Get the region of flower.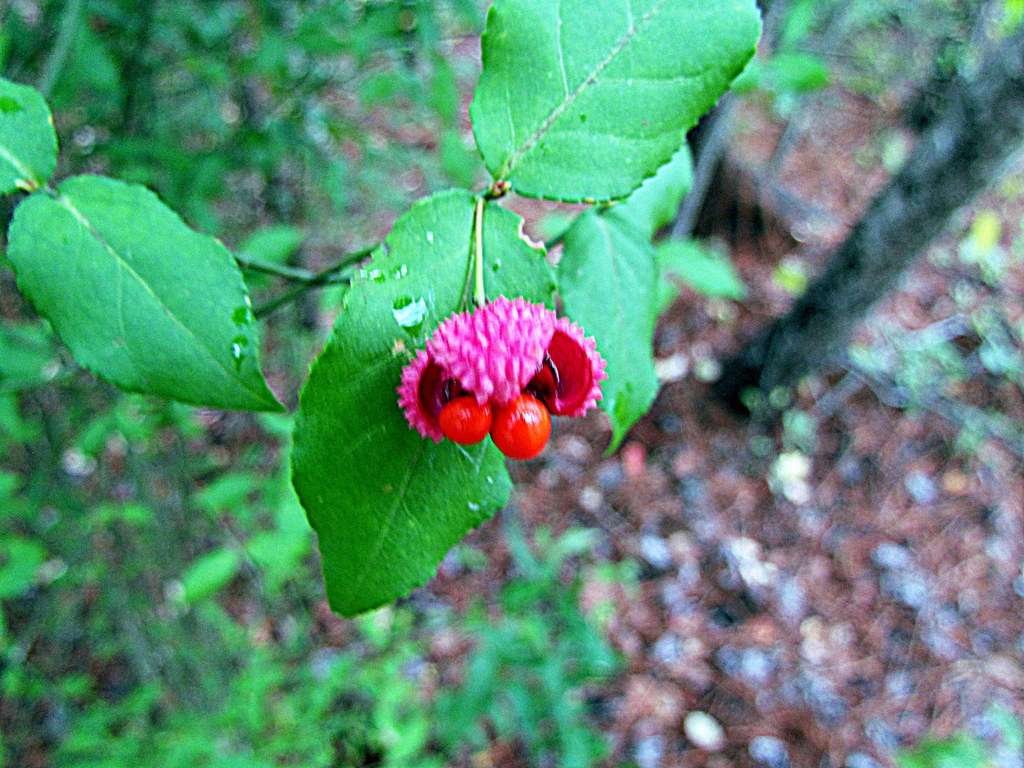
[x1=406, y1=278, x2=586, y2=467].
